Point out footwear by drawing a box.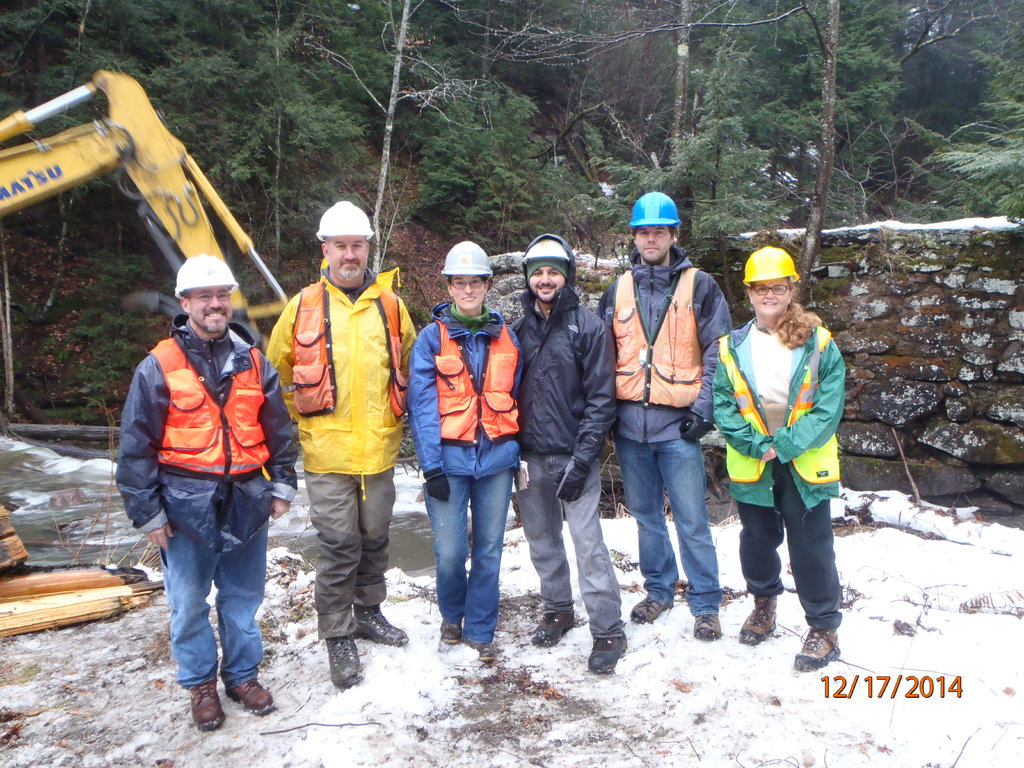
{"x1": 351, "y1": 600, "x2": 408, "y2": 643}.
